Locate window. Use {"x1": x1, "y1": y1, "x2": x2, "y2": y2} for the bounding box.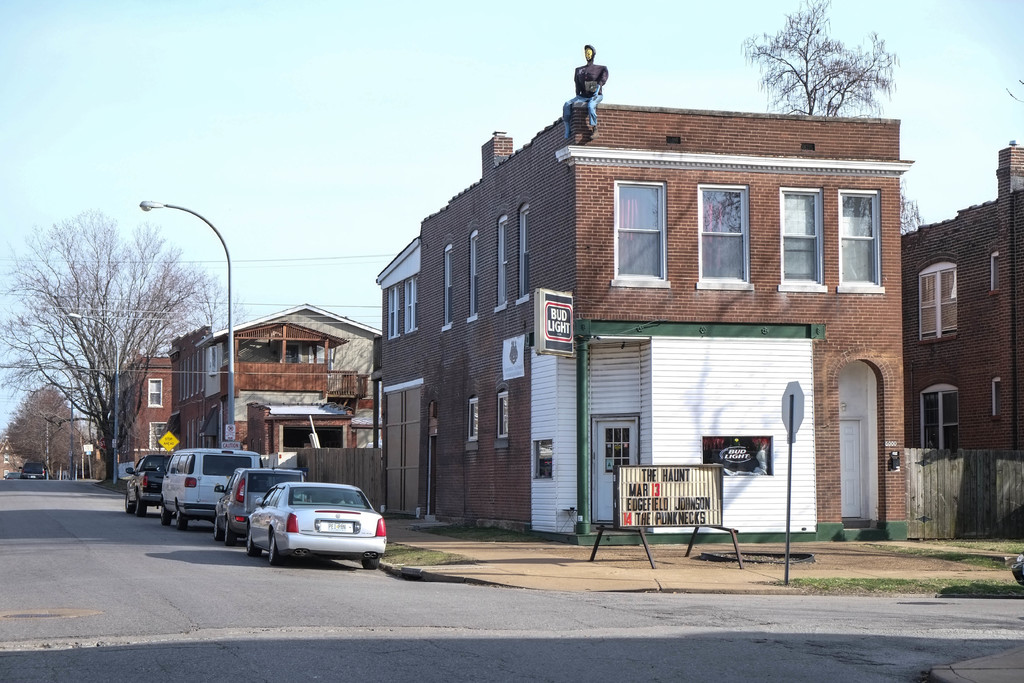
{"x1": 496, "y1": 393, "x2": 509, "y2": 438}.
